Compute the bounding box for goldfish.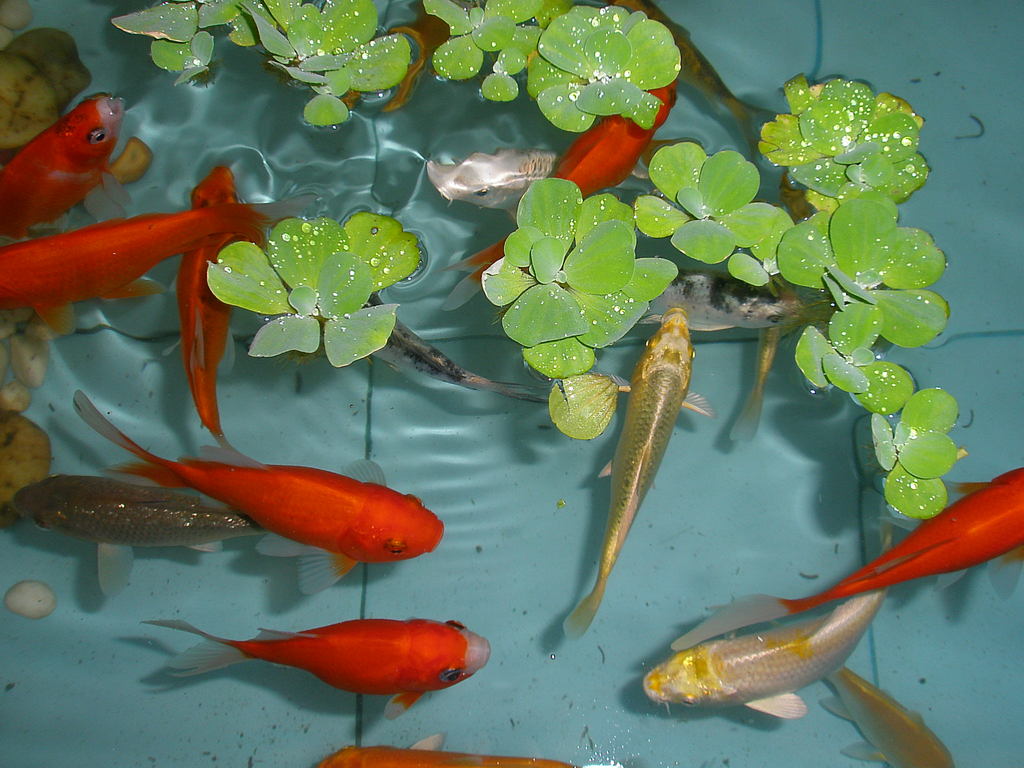
box(359, 286, 551, 401).
